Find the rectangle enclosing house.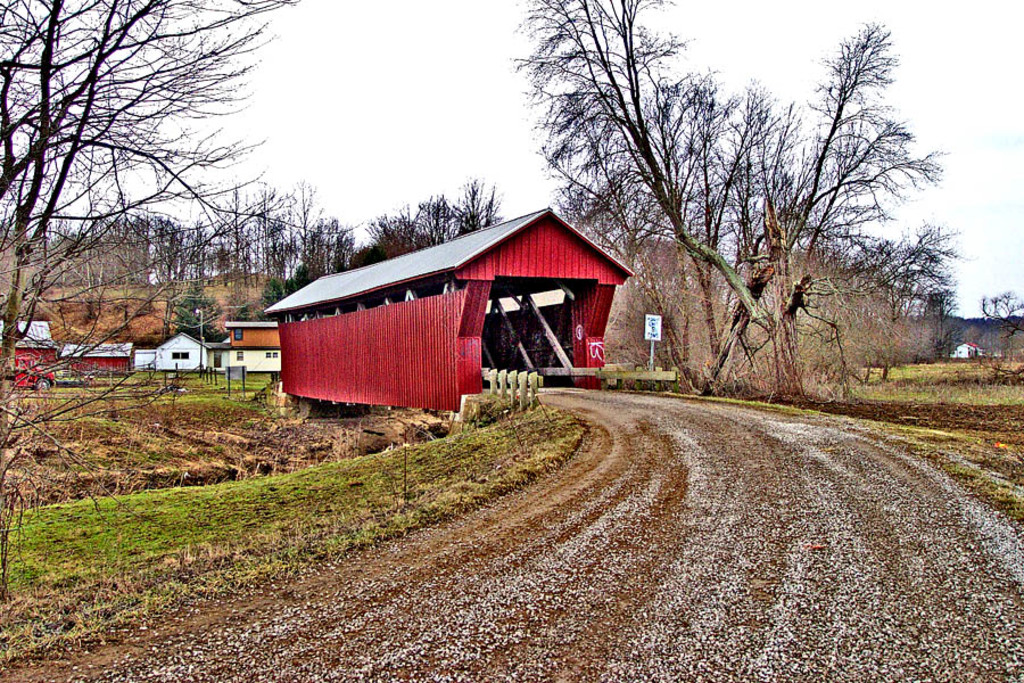
x1=226 y1=315 x2=287 y2=378.
